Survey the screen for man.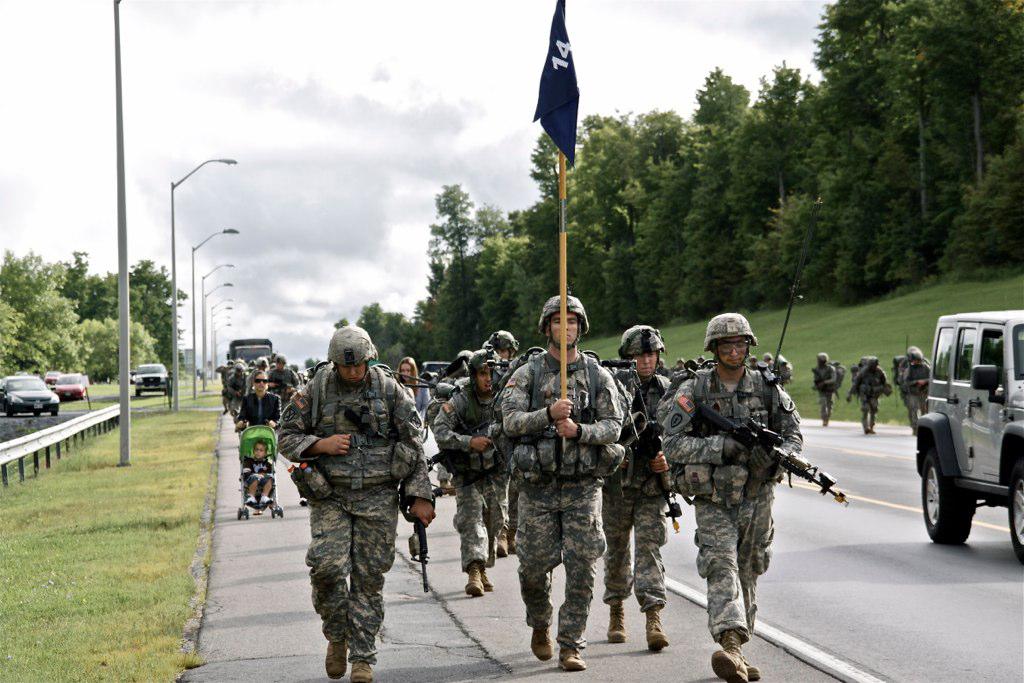
Survey found: bbox=(662, 309, 803, 682).
